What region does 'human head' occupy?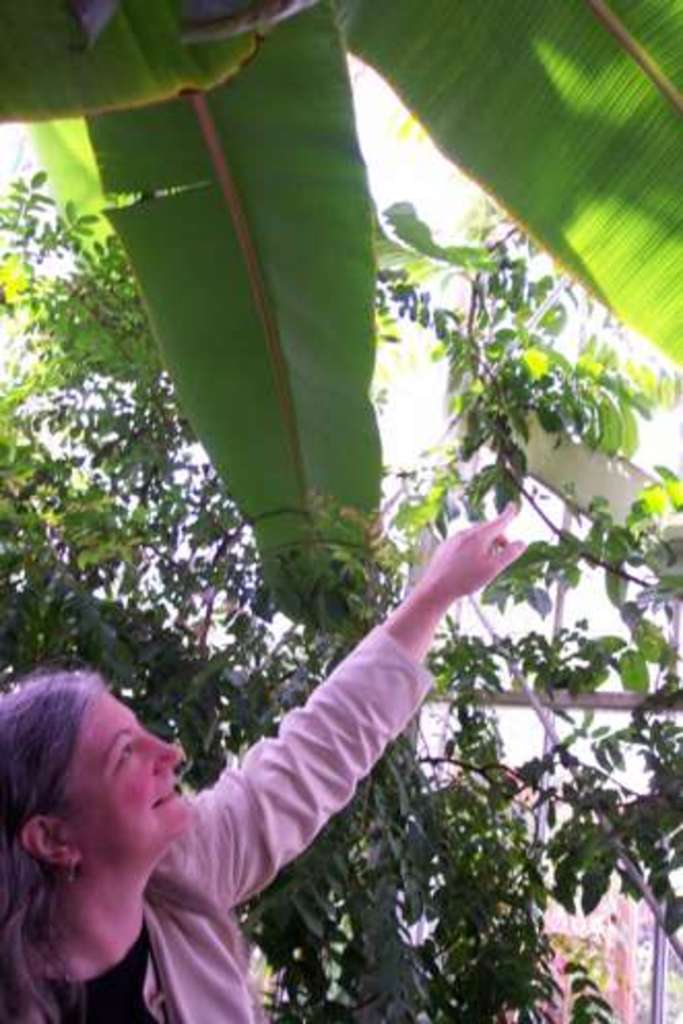
10/675/186/921.
